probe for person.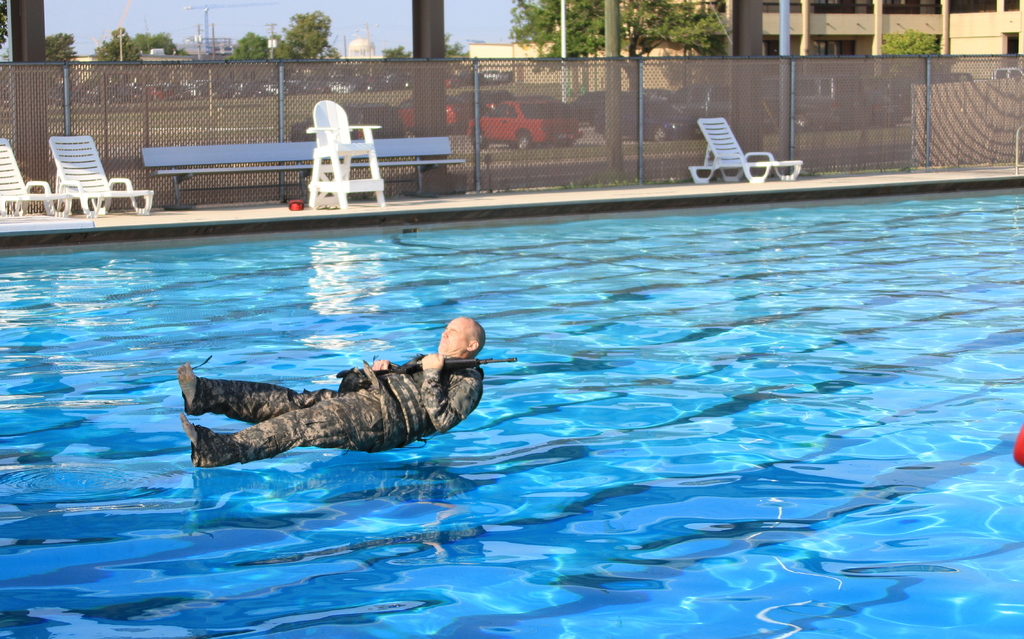
Probe result: left=195, top=307, right=485, bottom=478.
